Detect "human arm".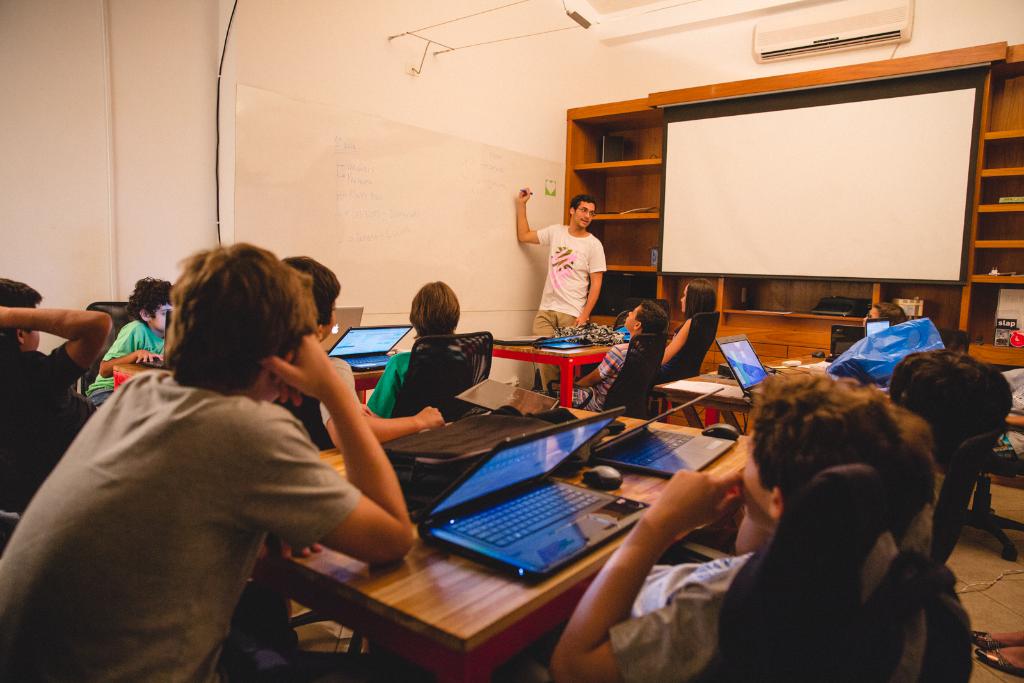
Detected at box(660, 315, 689, 365).
